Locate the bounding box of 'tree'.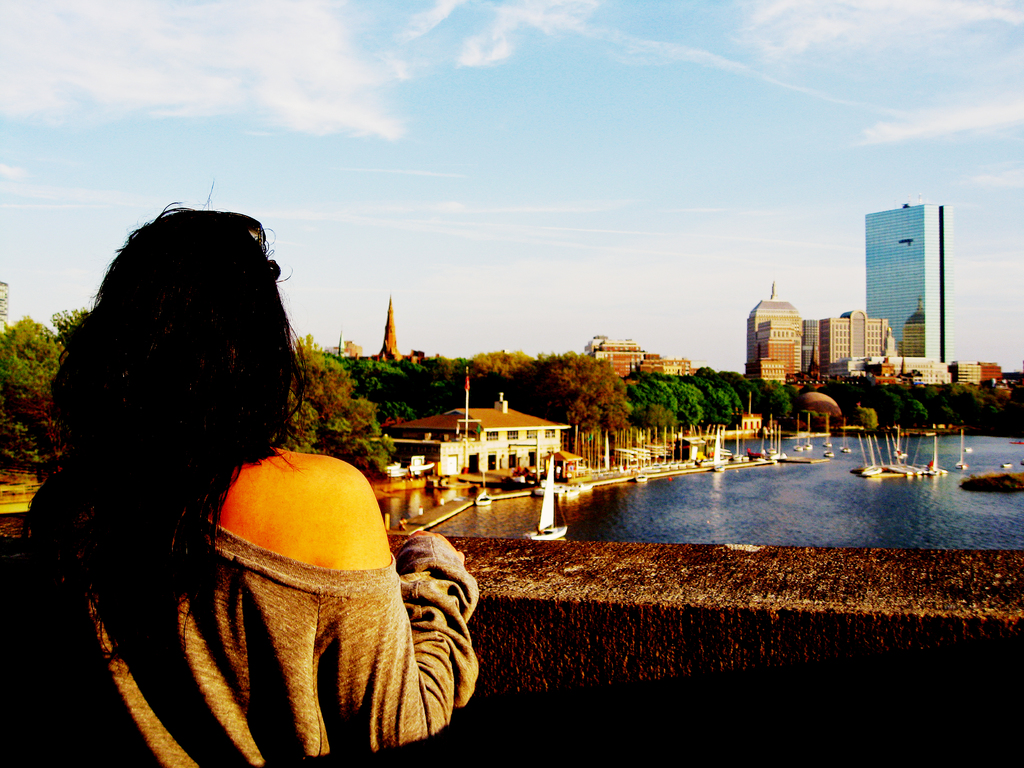
Bounding box: 749,381,808,435.
